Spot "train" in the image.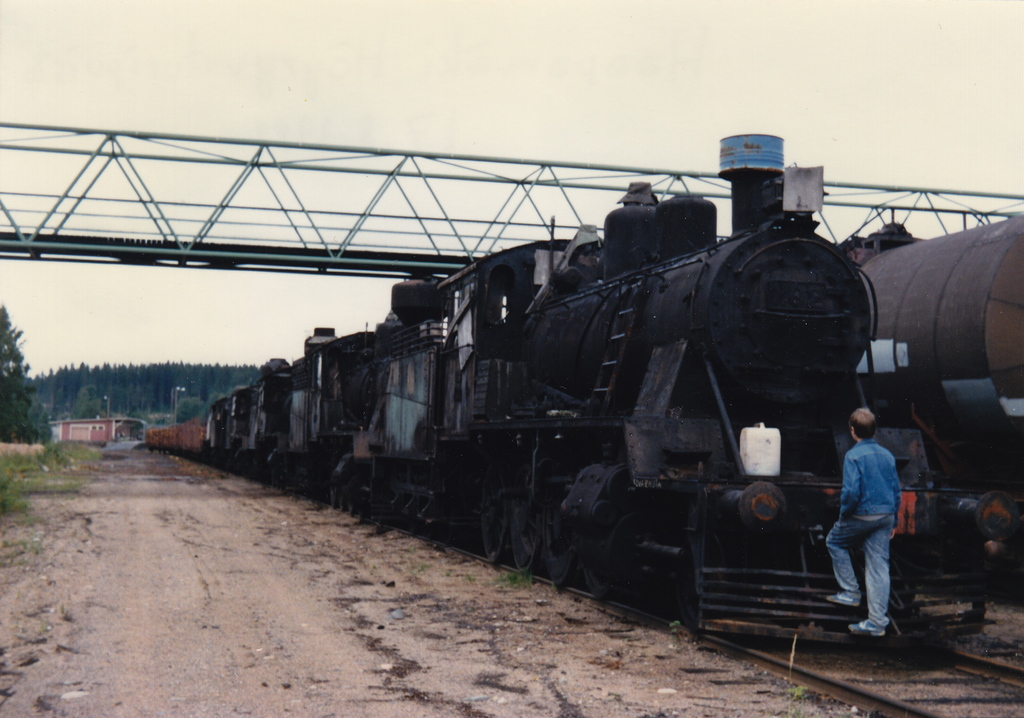
"train" found at locate(836, 210, 1023, 500).
